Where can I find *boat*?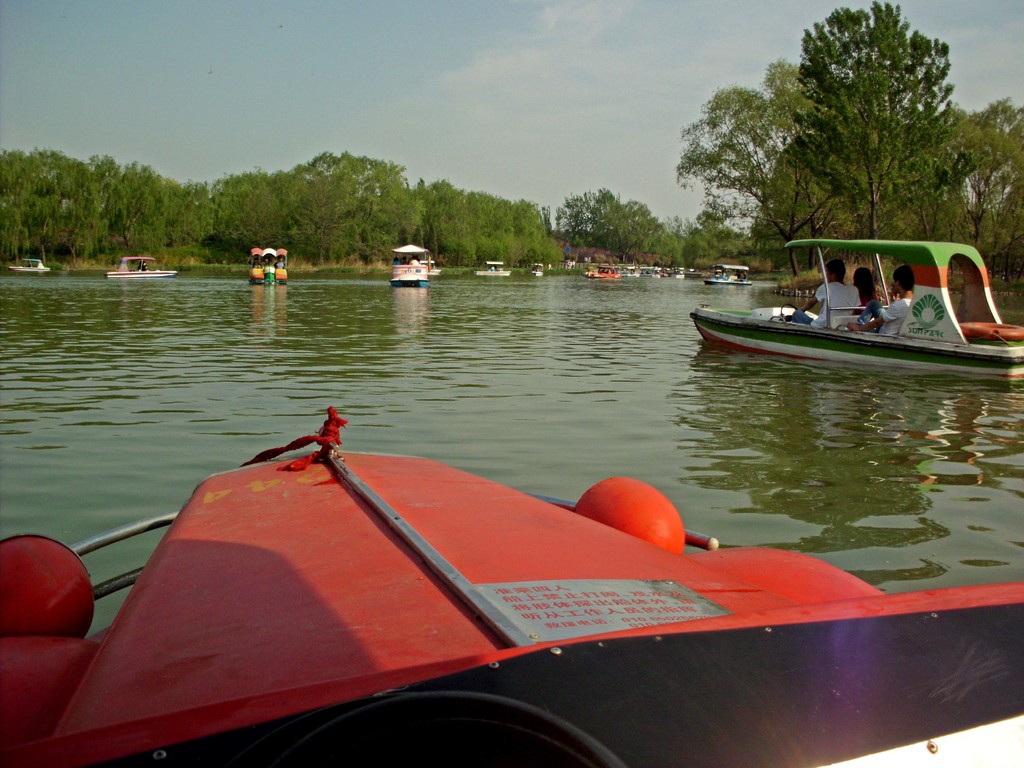
You can find it at x1=5 y1=398 x2=1010 y2=744.
